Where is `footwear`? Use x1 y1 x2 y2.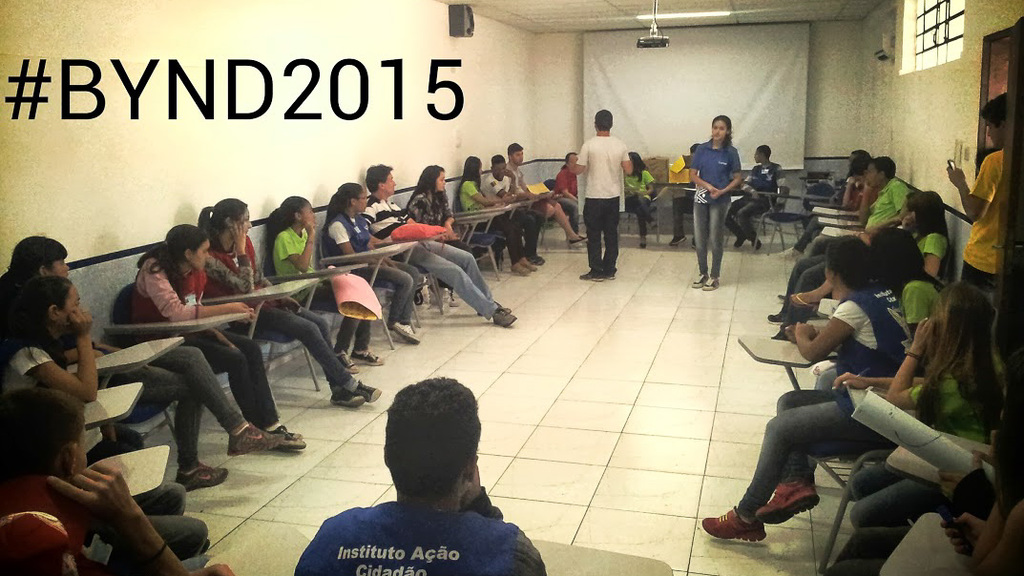
226 423 284 458.
